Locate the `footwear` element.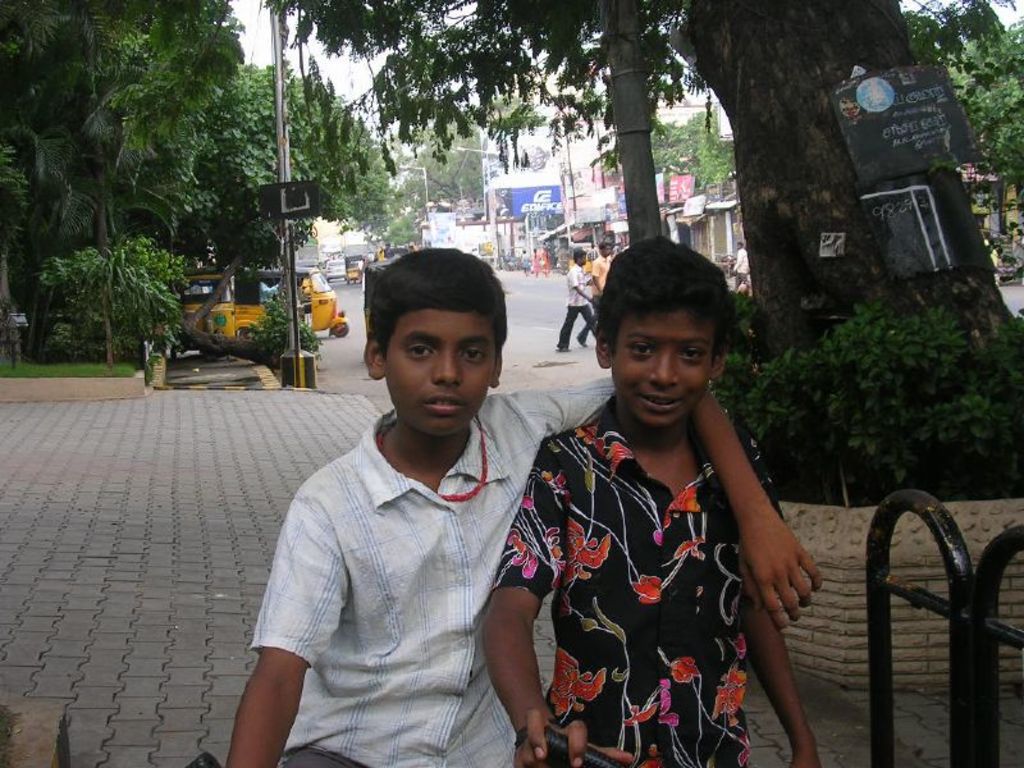
Element bbox: 558 347 572 352.
